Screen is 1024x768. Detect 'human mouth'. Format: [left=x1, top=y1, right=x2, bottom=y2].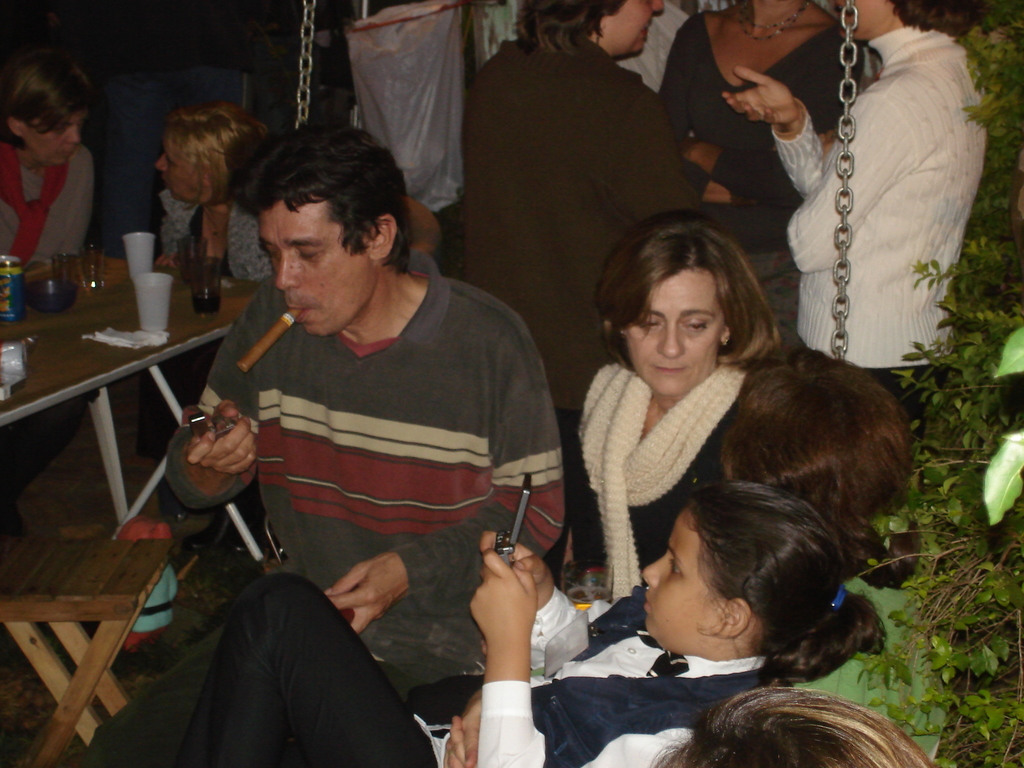
[left=288, top=300, right=314, bottom=323].
